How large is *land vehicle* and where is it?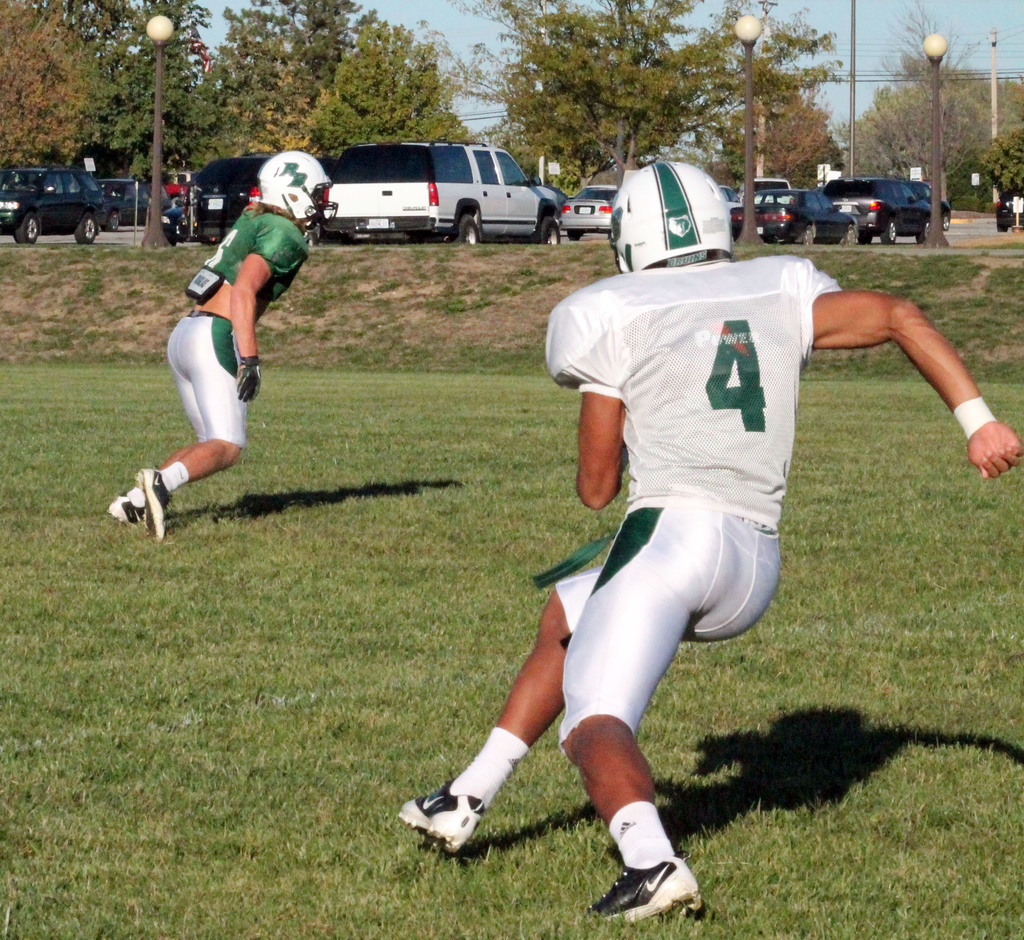
Bounding box: select_region(998, 187, 1023, 226).
